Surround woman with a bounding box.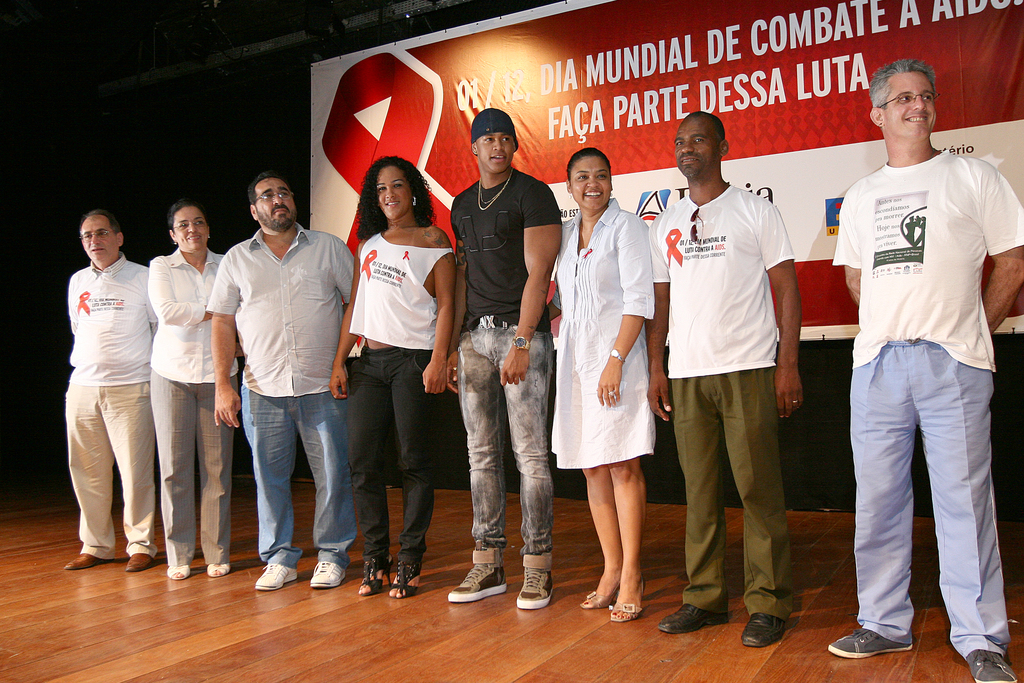
left=339, top=164, right=442, bottom=611.
